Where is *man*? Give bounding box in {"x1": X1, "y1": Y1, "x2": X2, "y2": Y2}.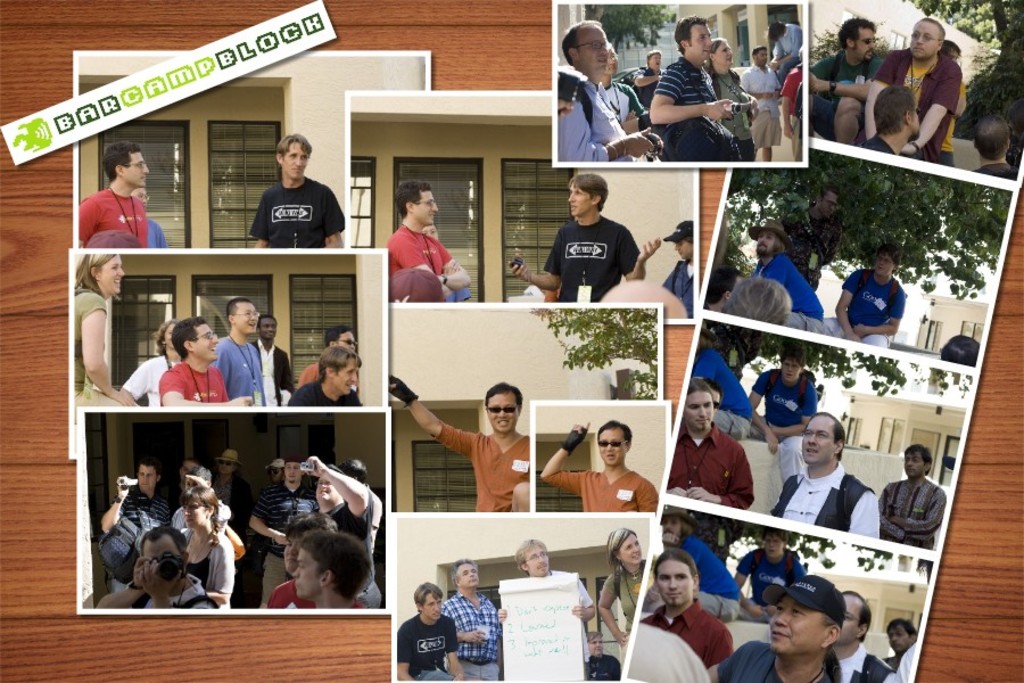
{"x1": 663, "y1": 378, "x2": 754, "y2": 508}.
